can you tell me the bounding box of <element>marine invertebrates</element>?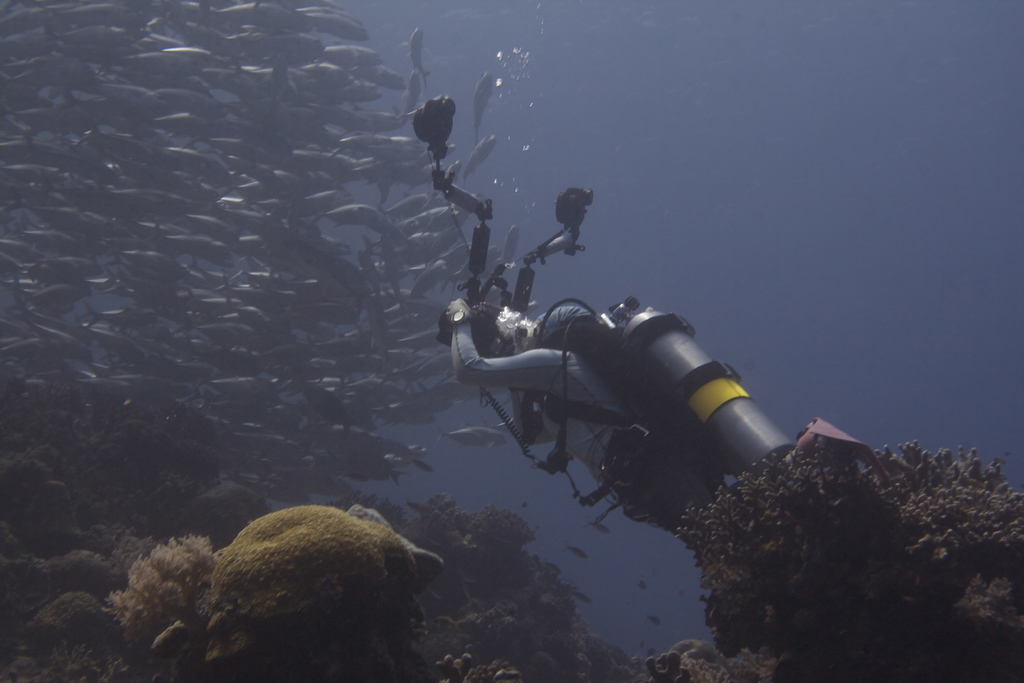
636/636/808/682.
